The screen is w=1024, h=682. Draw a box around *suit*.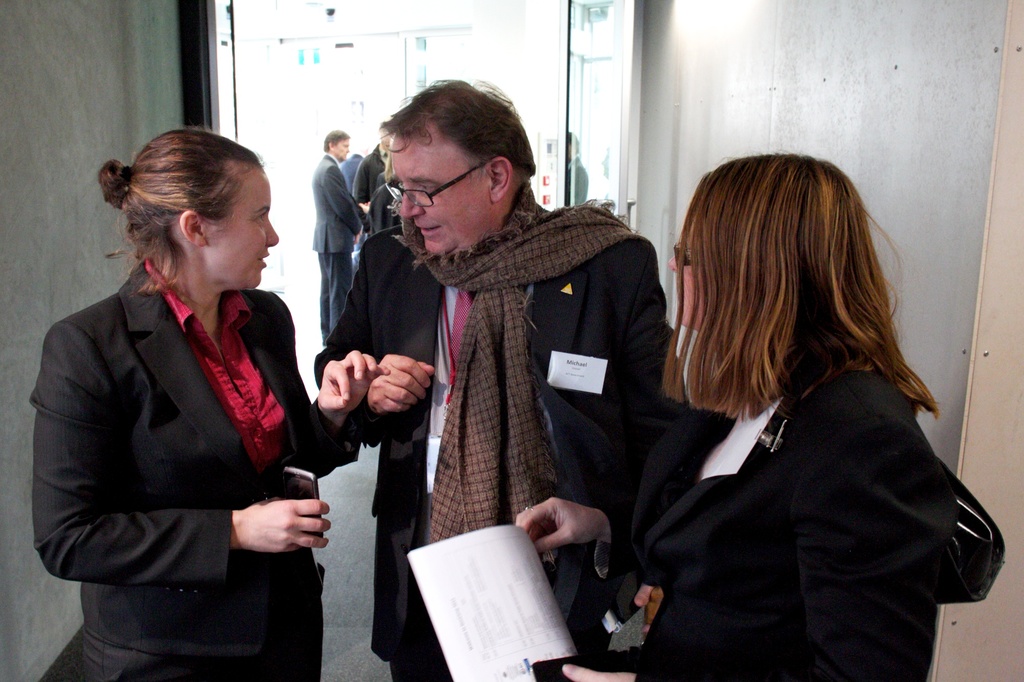
bbox(33, 260, 348, 681).
